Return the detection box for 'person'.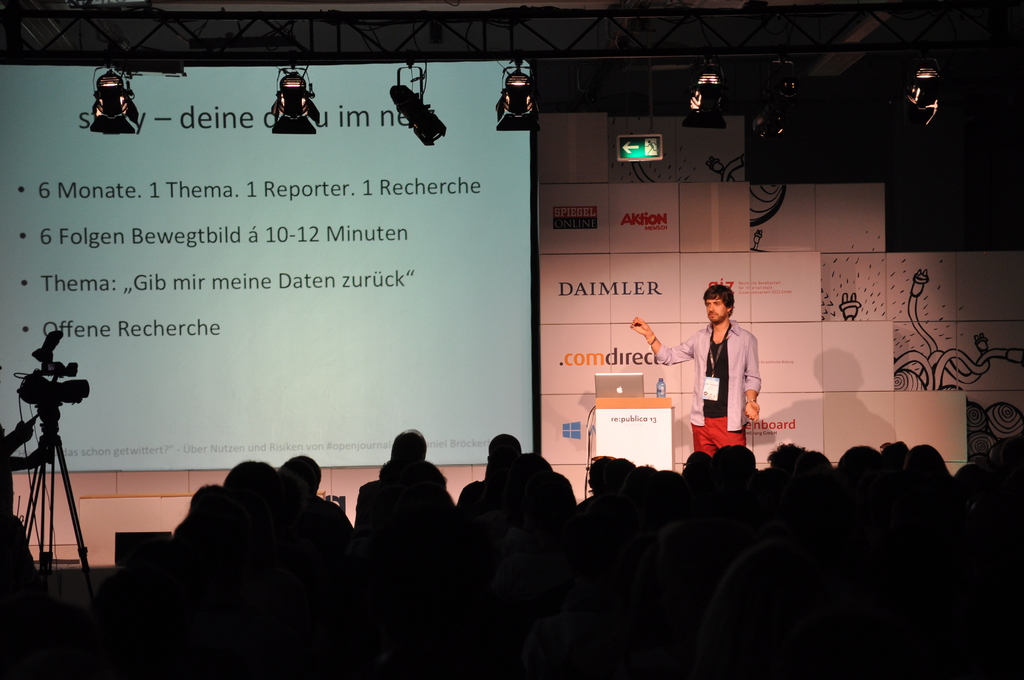
box(687, 279, 783, 450).
